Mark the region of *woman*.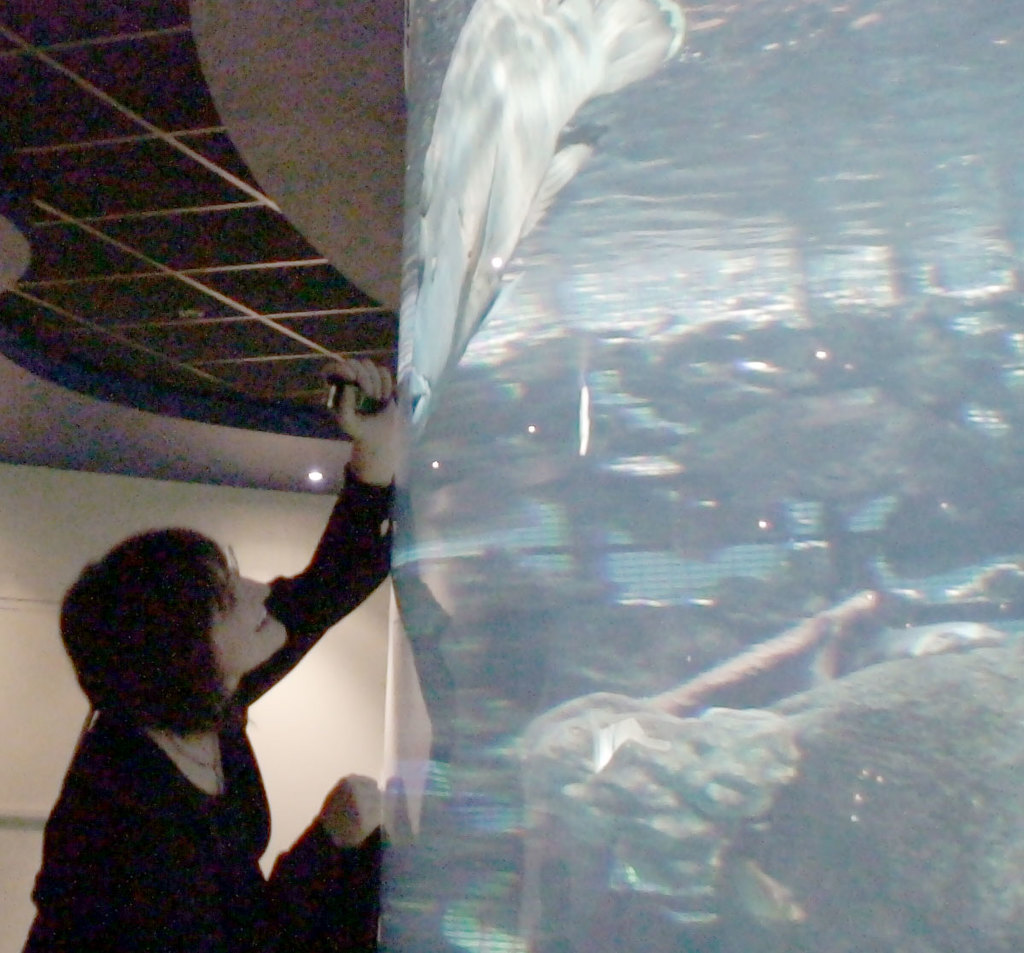
Region: bbox(28, 385, 417, 946).
